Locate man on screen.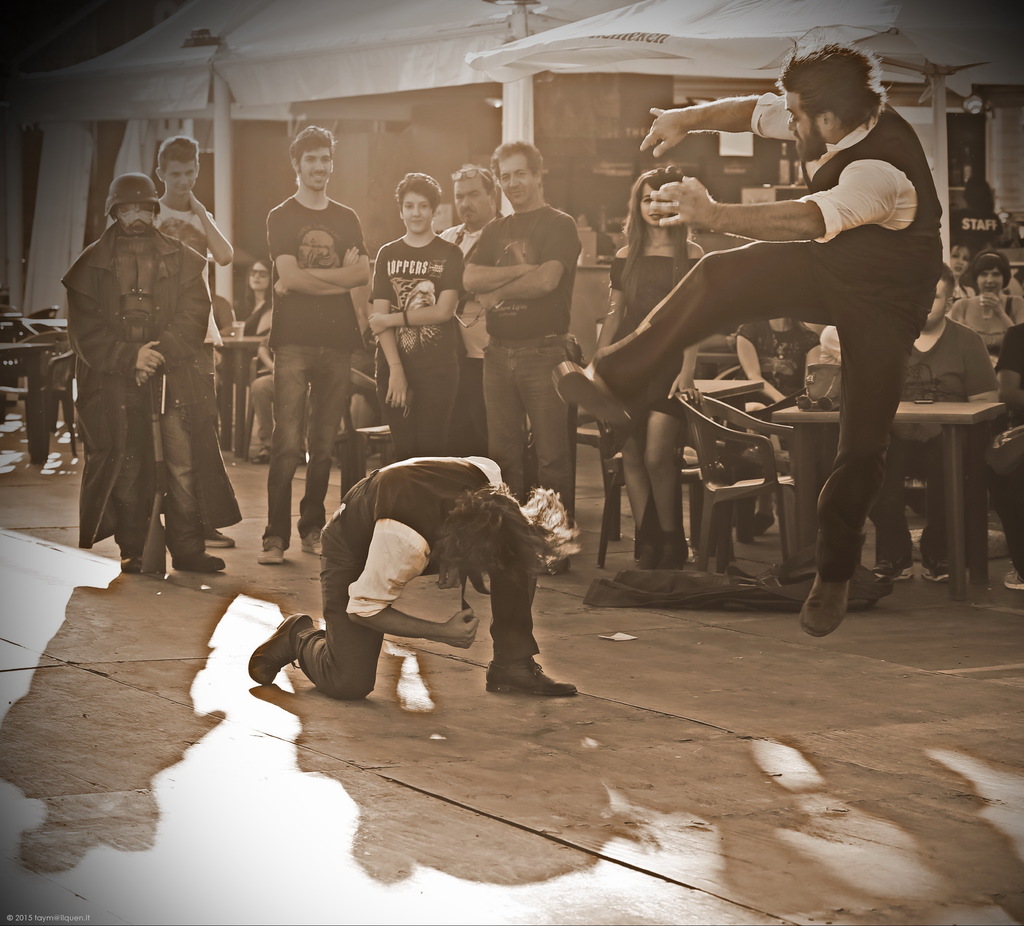
On screen at pyautogui.locateOnScreen(74, 172, 234, 575).
